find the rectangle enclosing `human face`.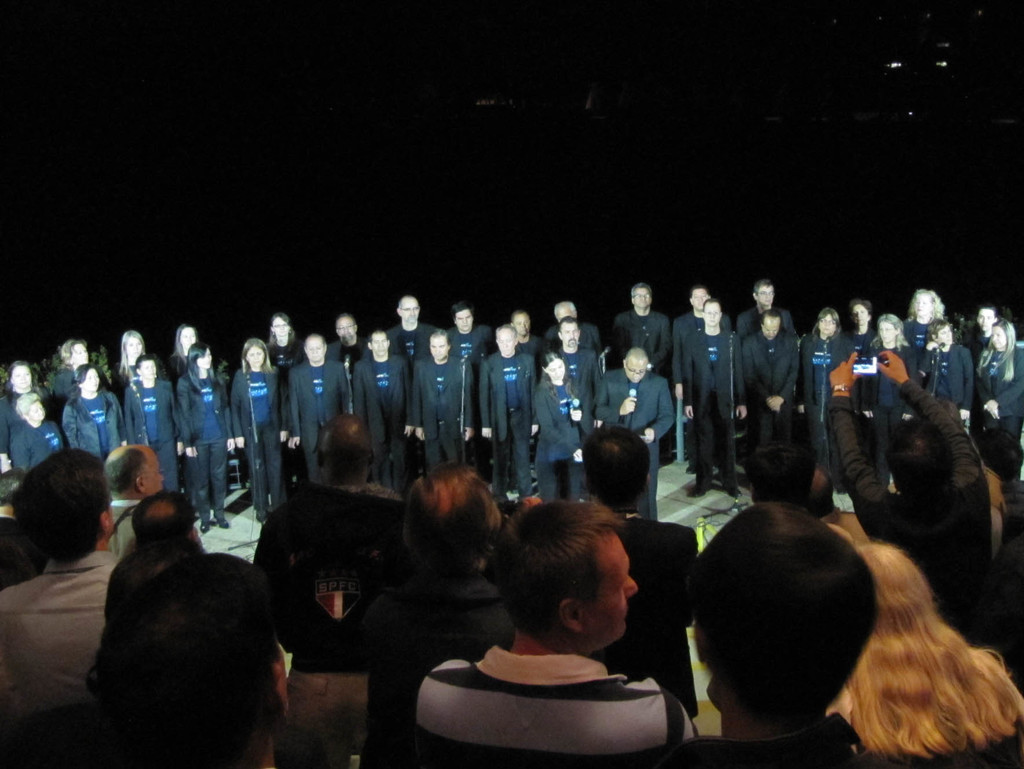
(x1=24, y1=397, x2=47, y2=426).
